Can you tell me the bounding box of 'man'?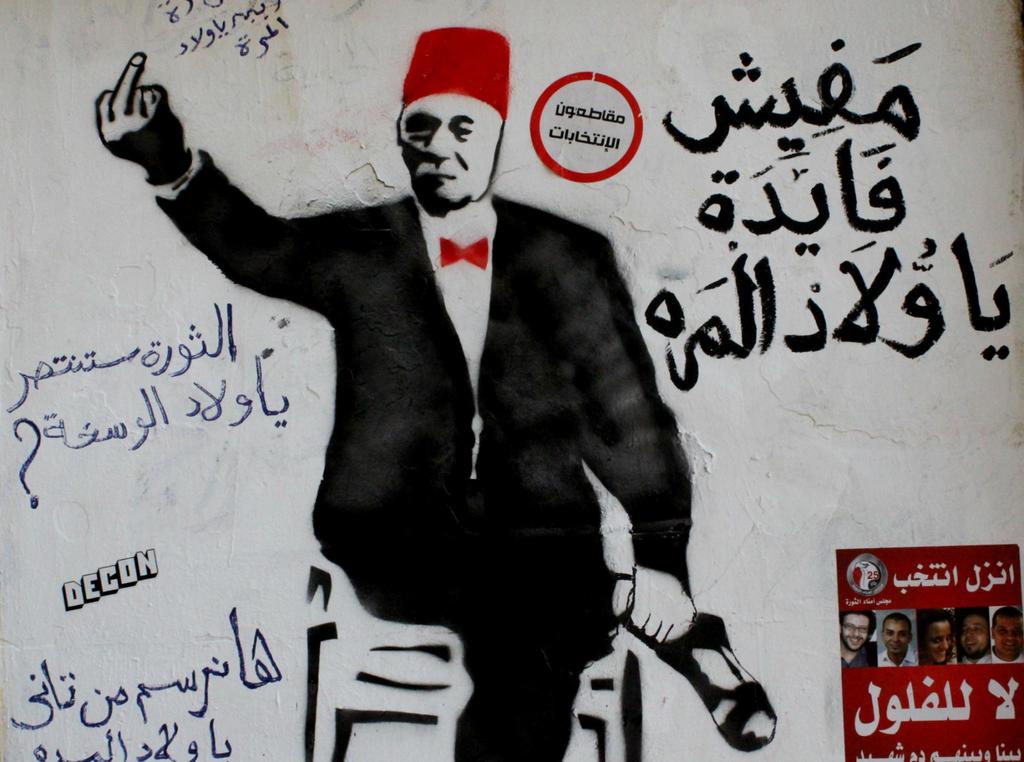
881:612:922:669.
